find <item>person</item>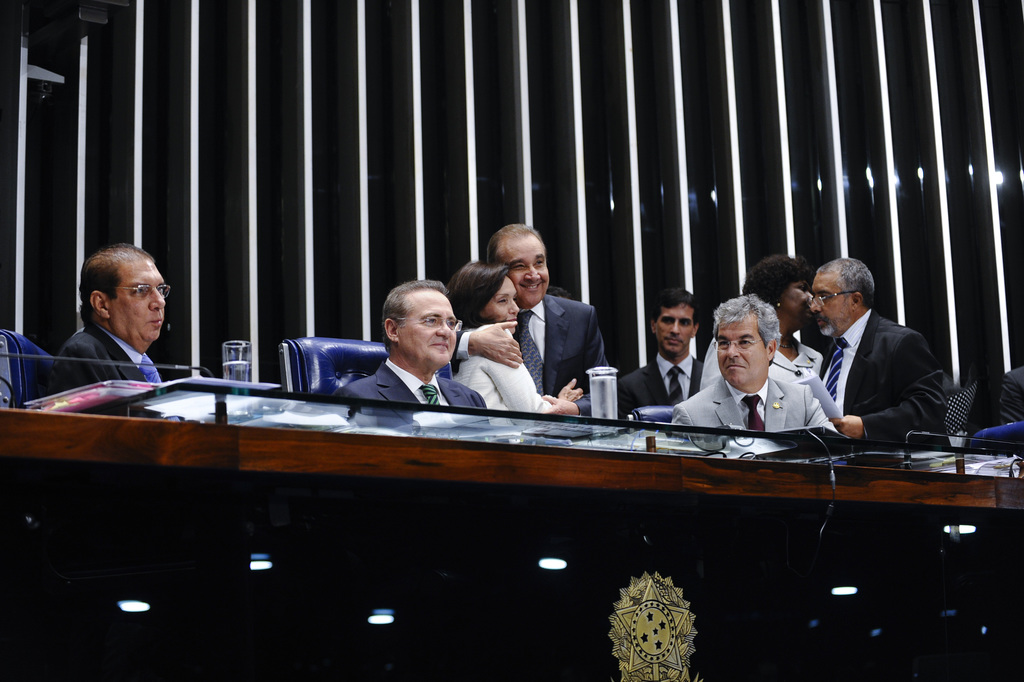
(441,262,585,419)
